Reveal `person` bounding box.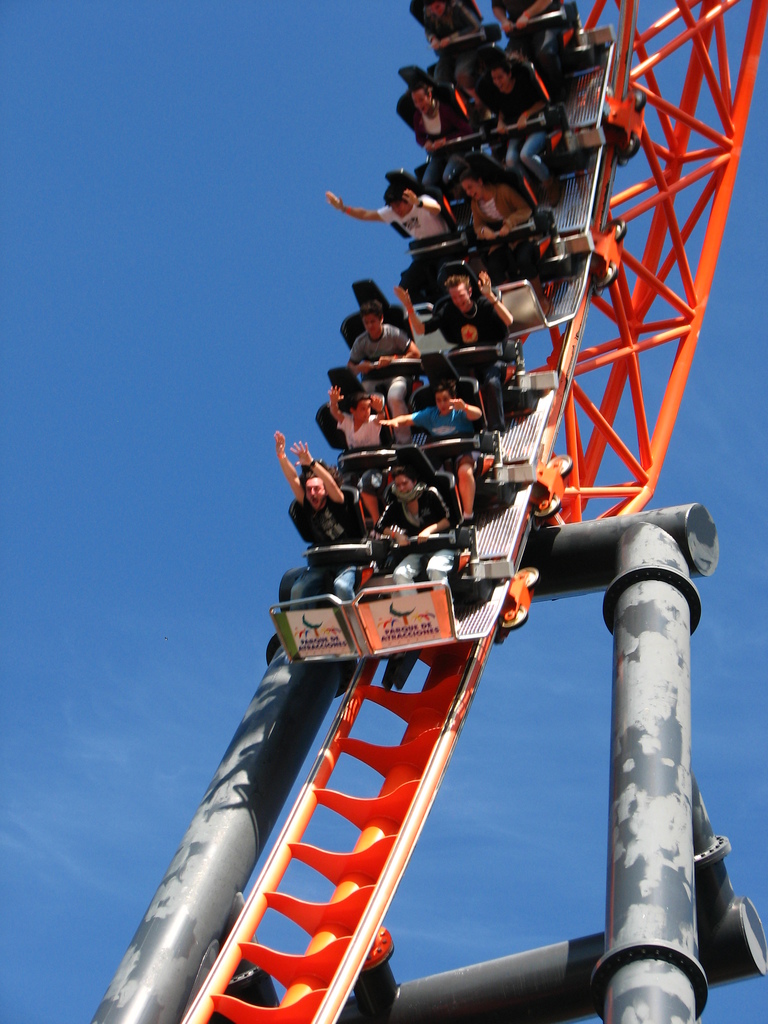
Revealed: bbox=(271, 434, 371, 616).
